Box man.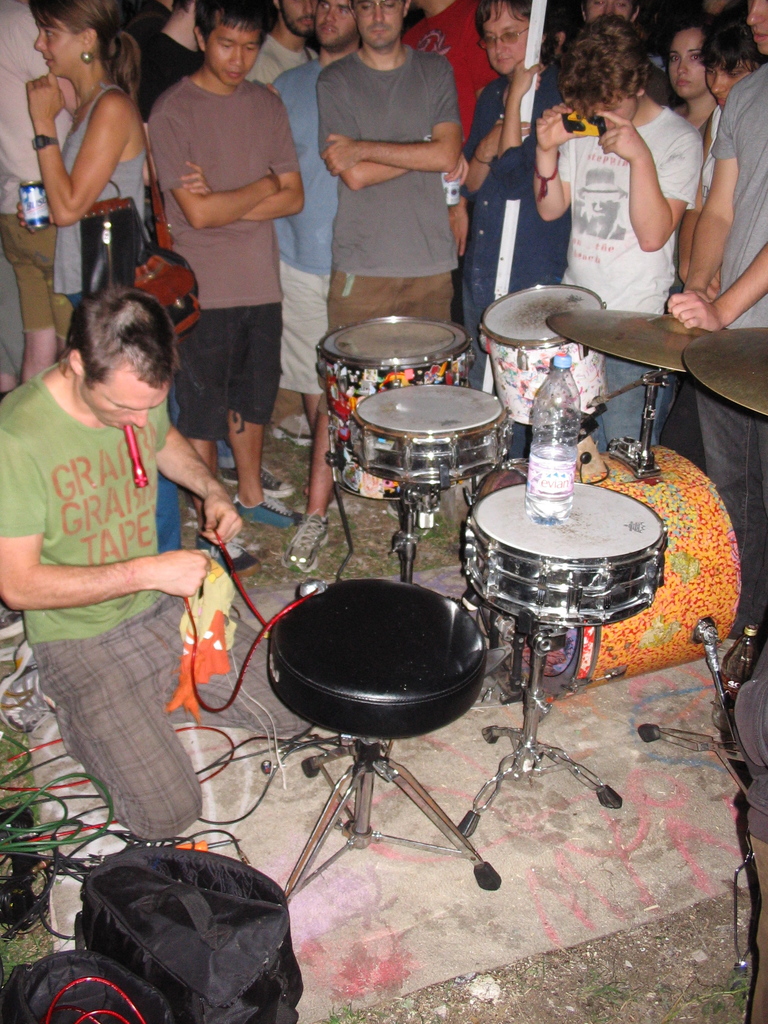
(0, 275, 244, 842).
